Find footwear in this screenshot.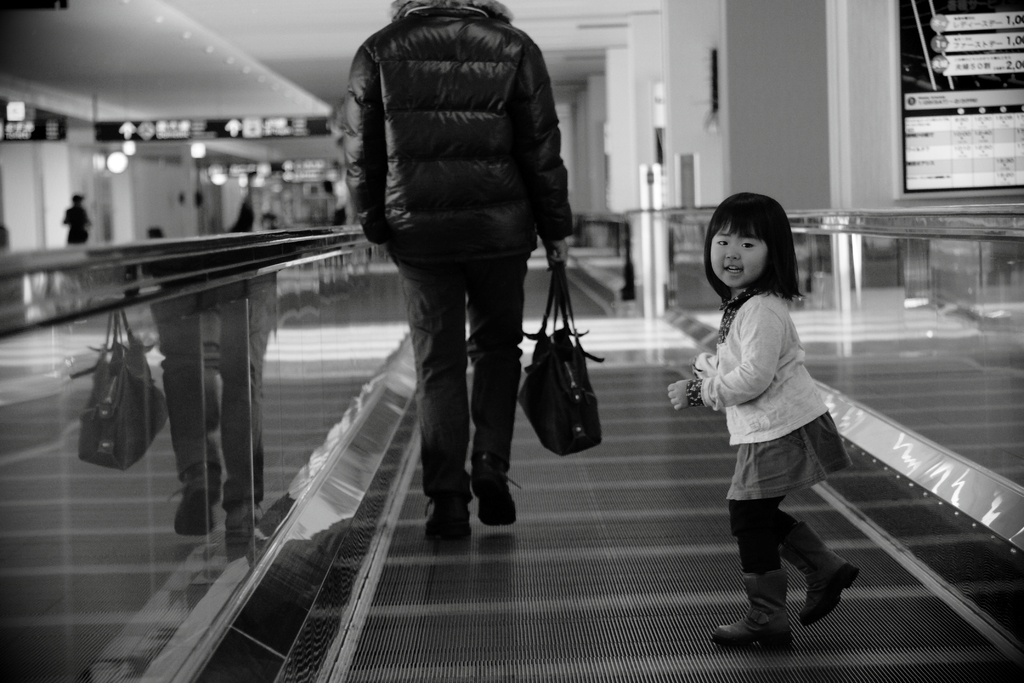
The bounding box for footwear is BBox(472, 450, 527, 523).
